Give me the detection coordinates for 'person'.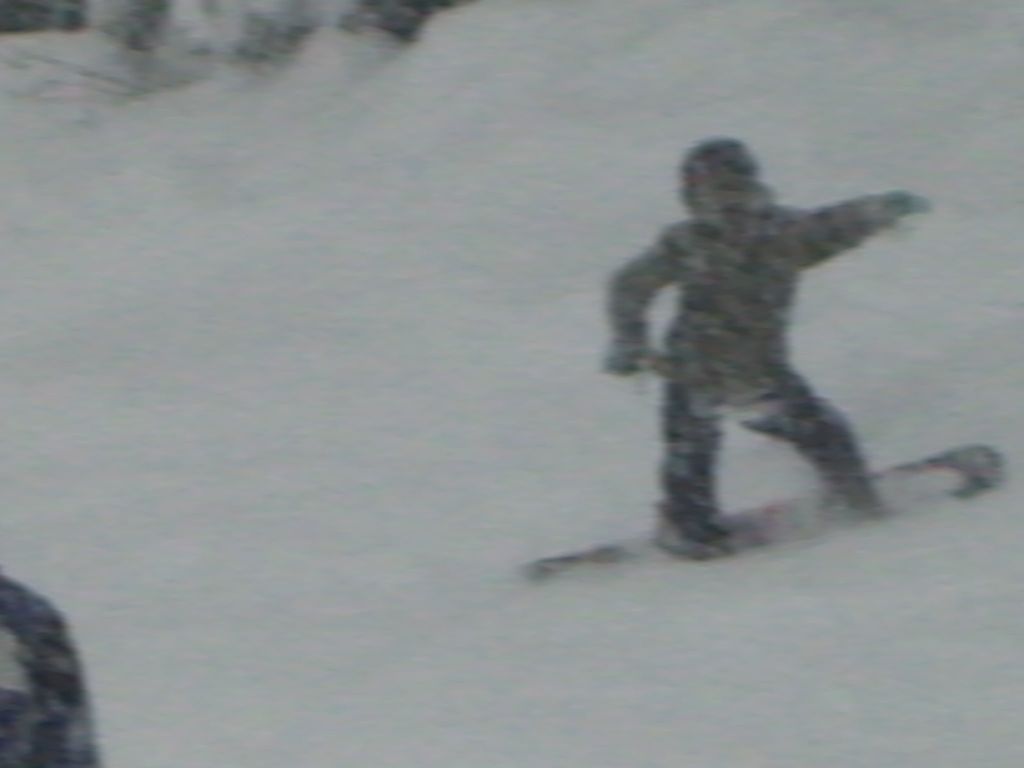
(580,138,928,586).
